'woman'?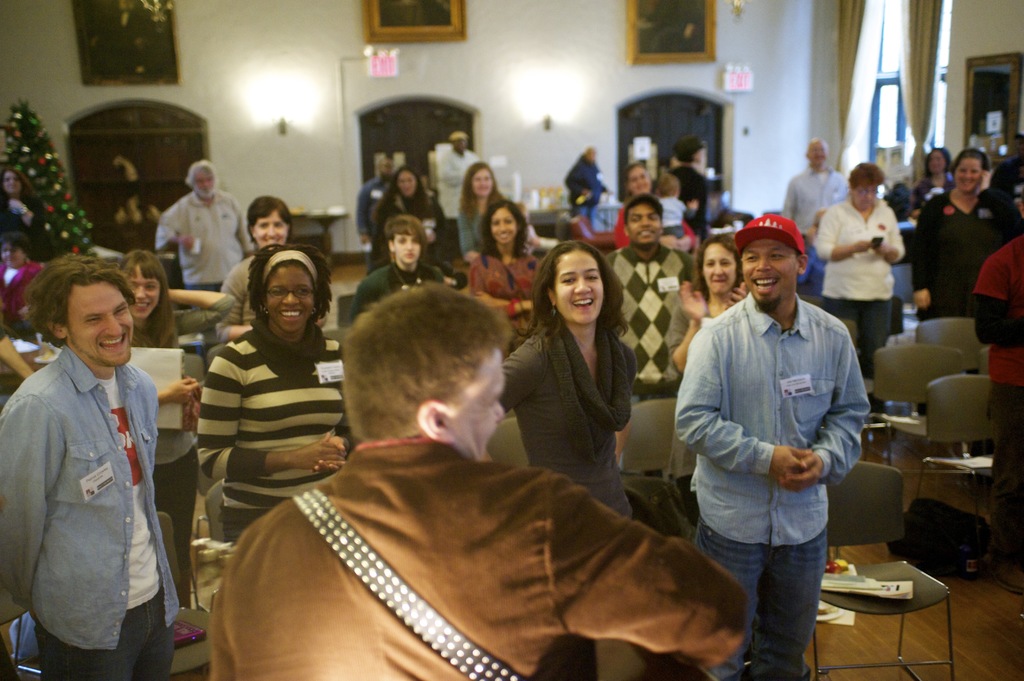
x1=351 y1=214 x2=445 y2=330
